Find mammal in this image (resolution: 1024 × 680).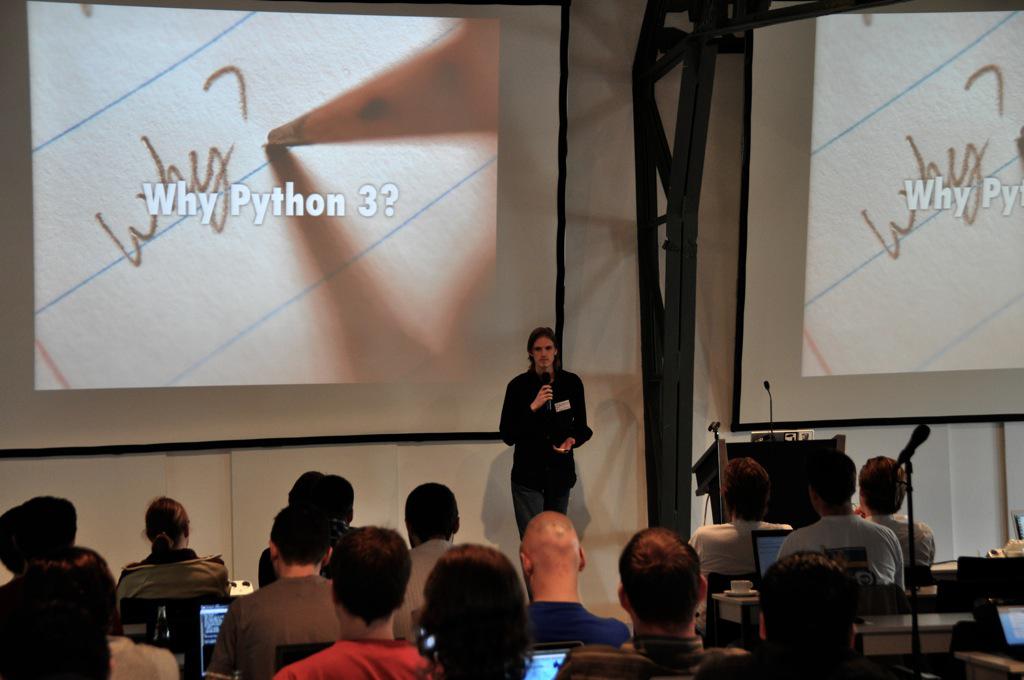
<box>523,513,635,647</box>.
